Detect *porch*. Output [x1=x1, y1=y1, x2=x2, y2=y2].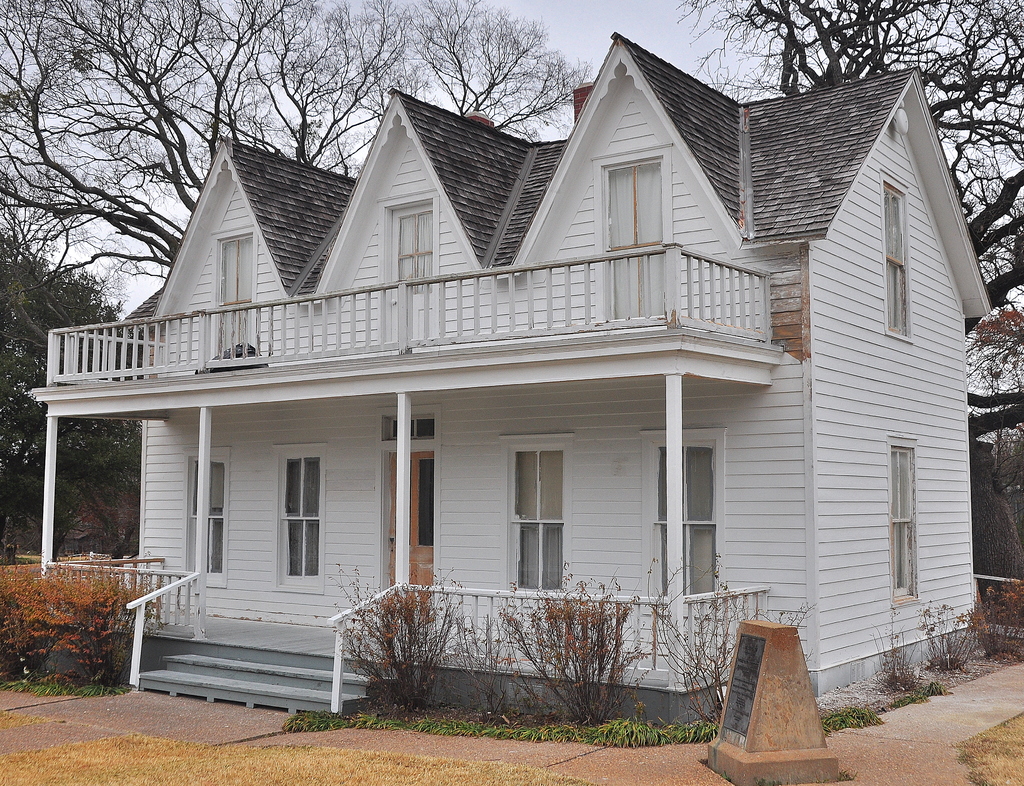
[x1=25, y1=574, x2=732, y2=717].
